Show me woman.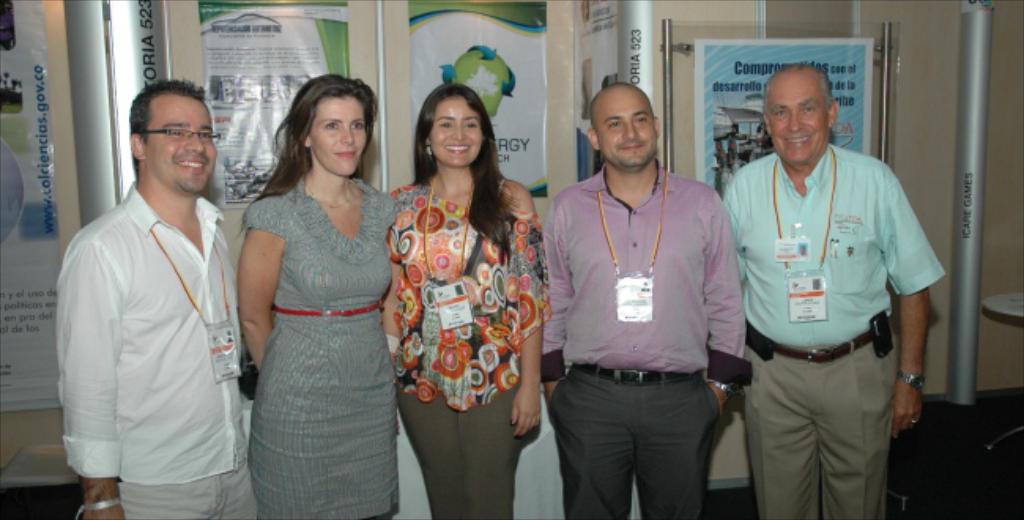
woman is here: [left=244, top=72, right=417, bottom=515].
